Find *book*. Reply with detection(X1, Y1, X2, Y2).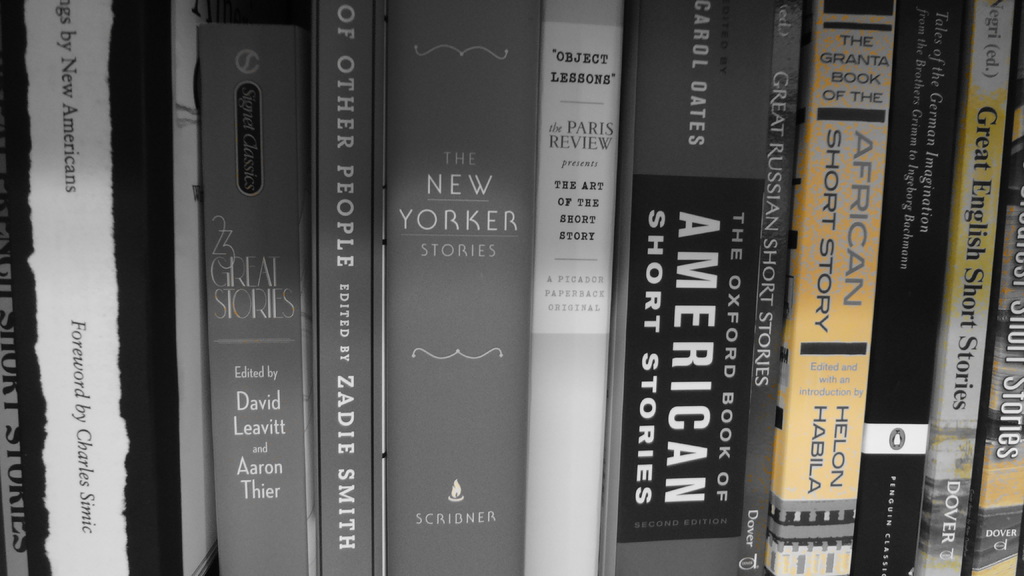
detection(855, 0, 971, 575).
